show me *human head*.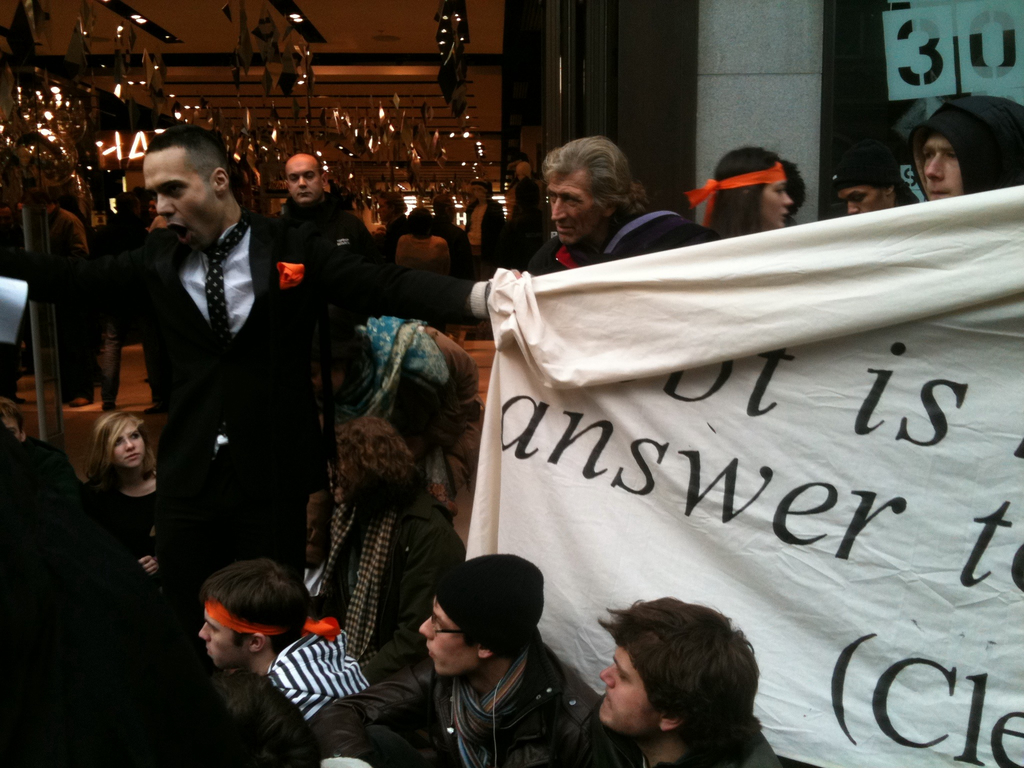
*human head* is here: 196/560/313/672.
